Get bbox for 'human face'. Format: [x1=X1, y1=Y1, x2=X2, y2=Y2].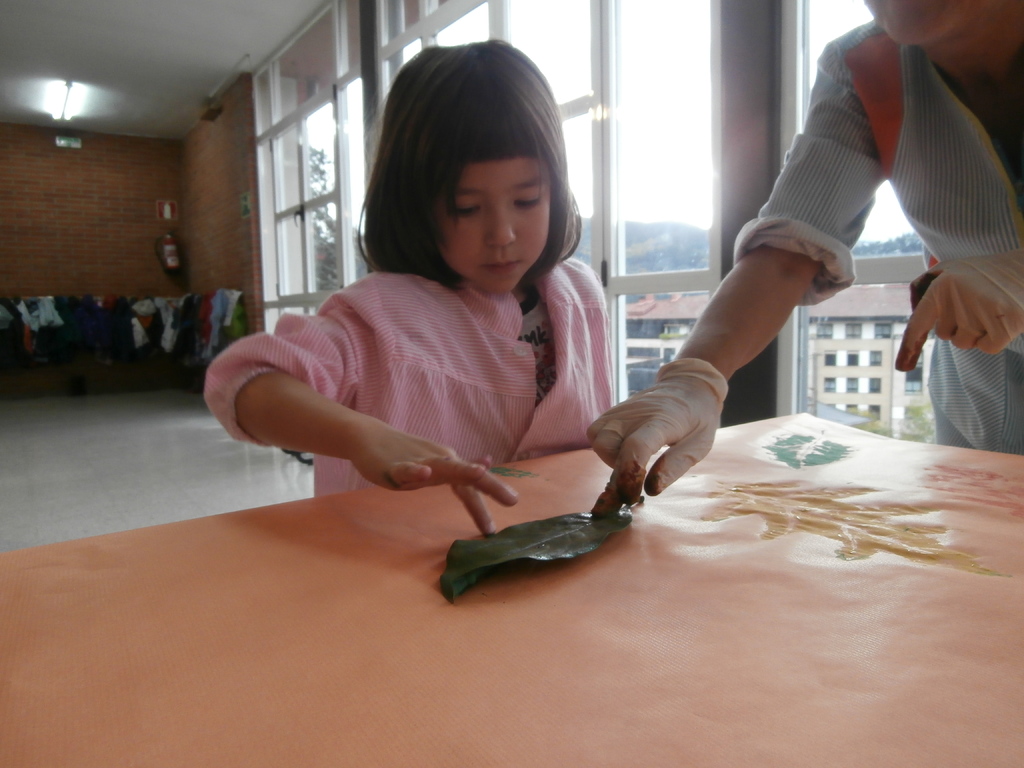
[x1=863, y1=0, x2=953, y2=45].
